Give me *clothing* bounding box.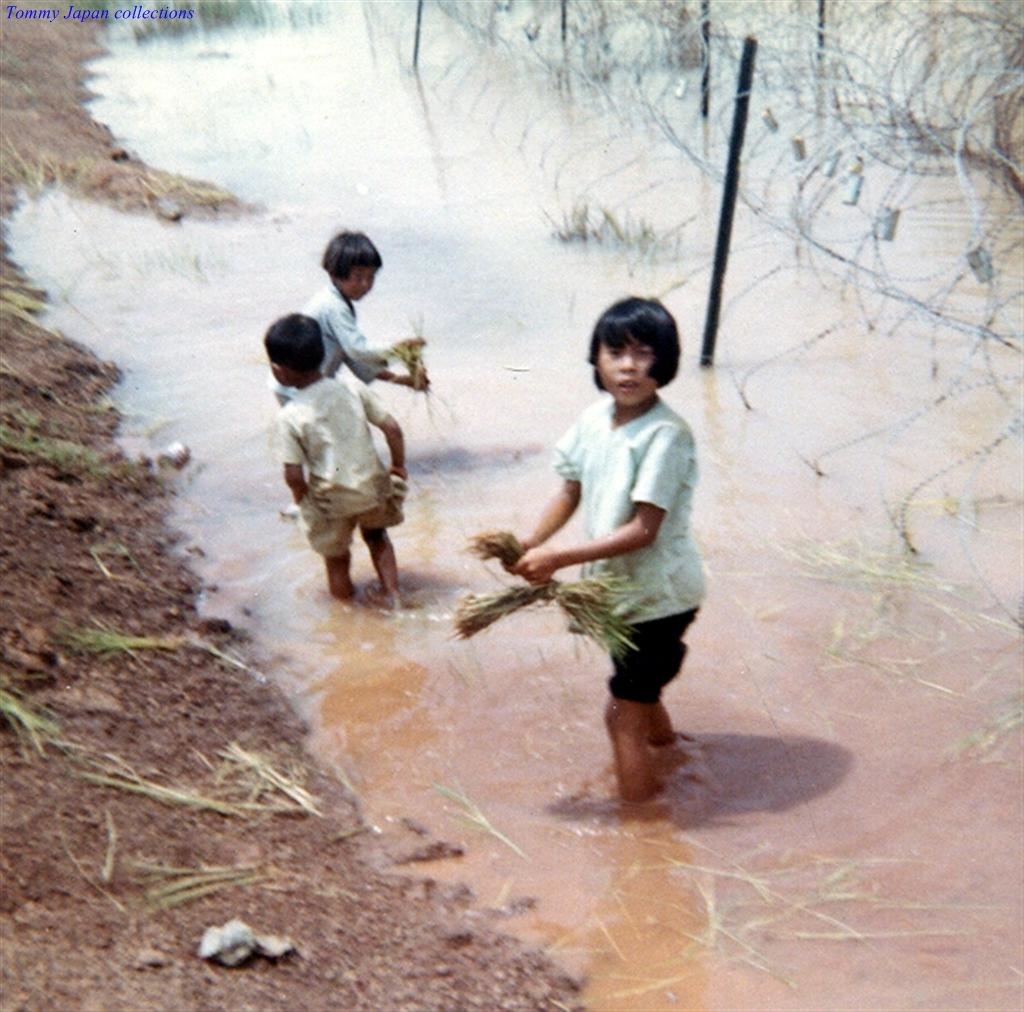
BBox(501, 368, 712, 756).
